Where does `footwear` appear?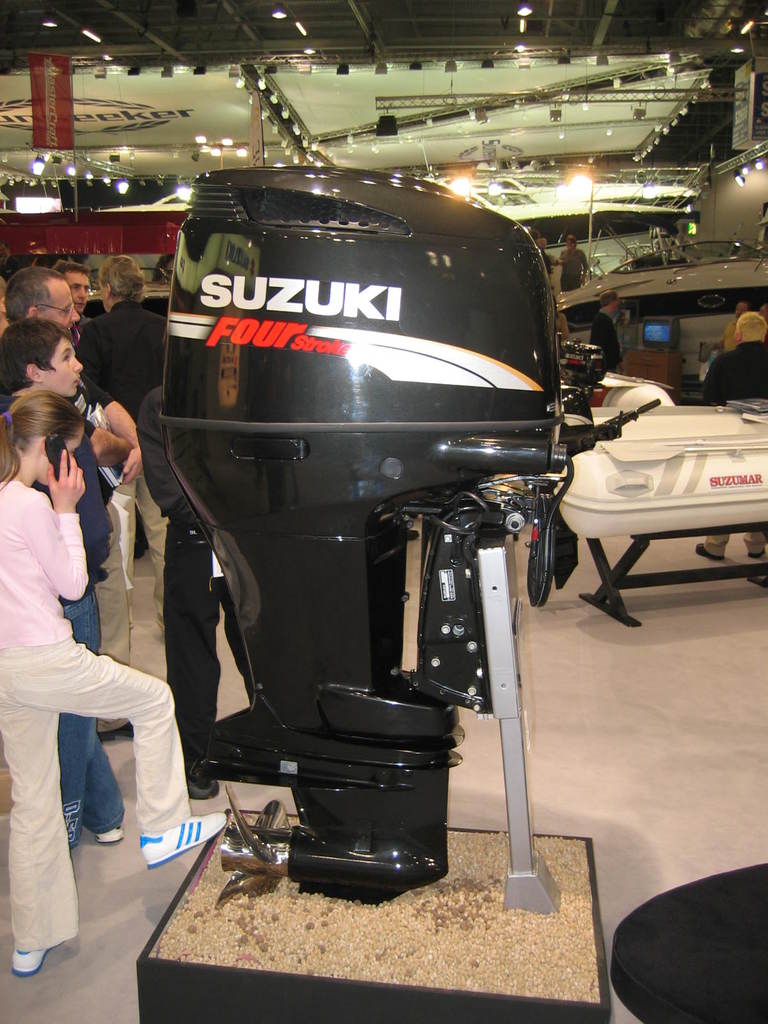
Appears at <box>135,810,231,875</box>.
